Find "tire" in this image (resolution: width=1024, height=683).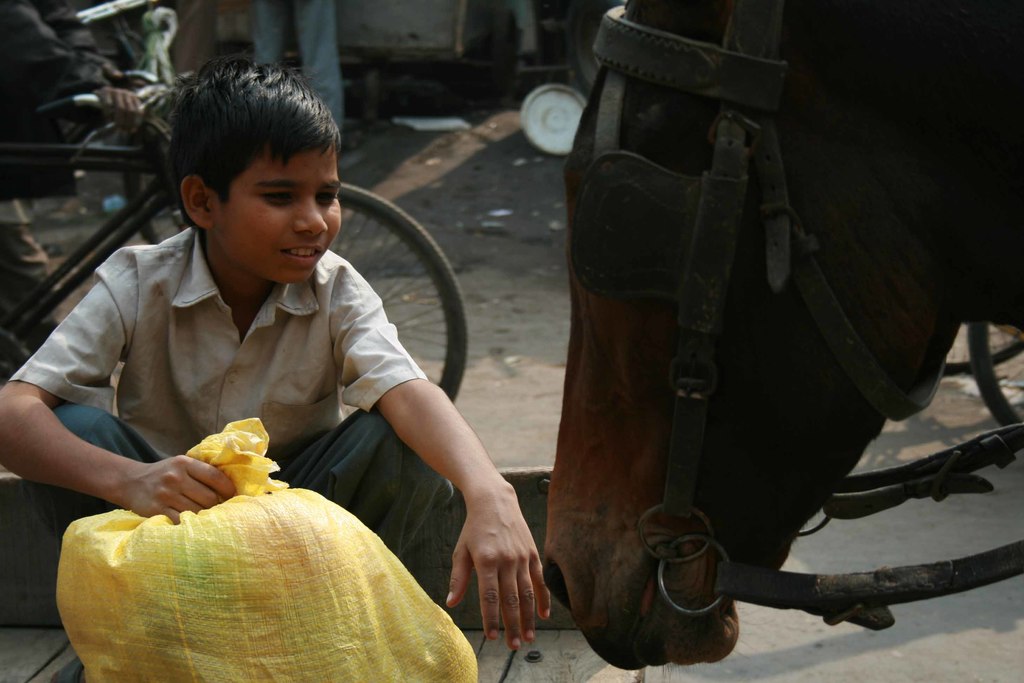
detection(158, 189, 463, 403).
